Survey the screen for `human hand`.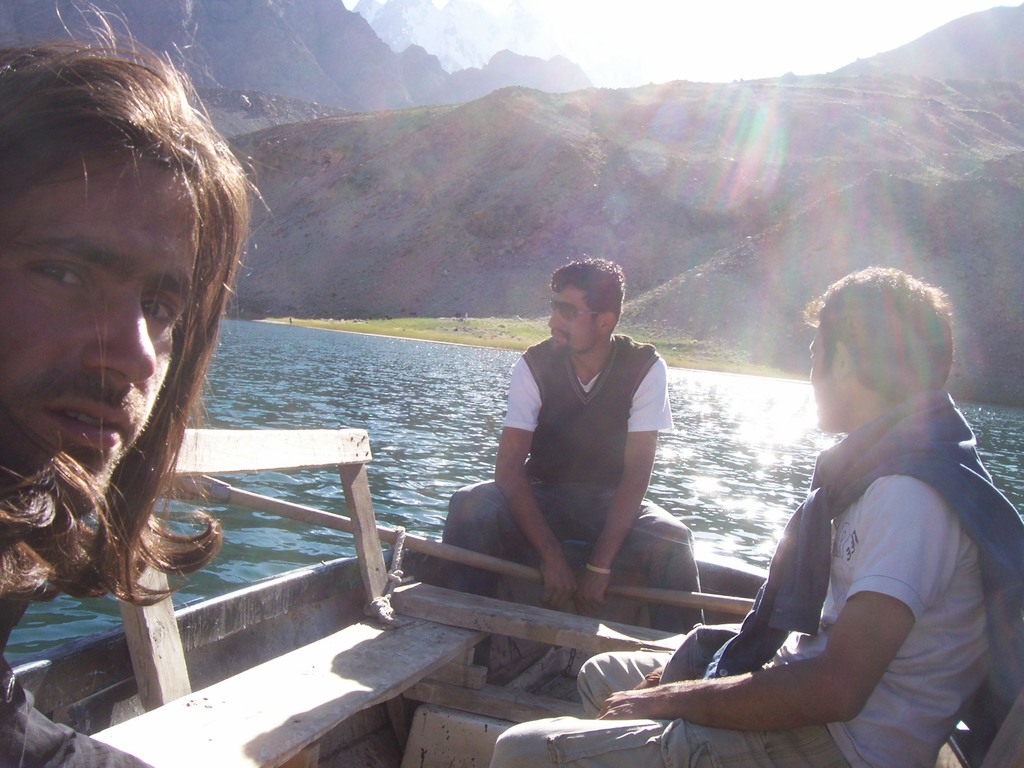
Survey found: <box>539,554,577,611</box>.
